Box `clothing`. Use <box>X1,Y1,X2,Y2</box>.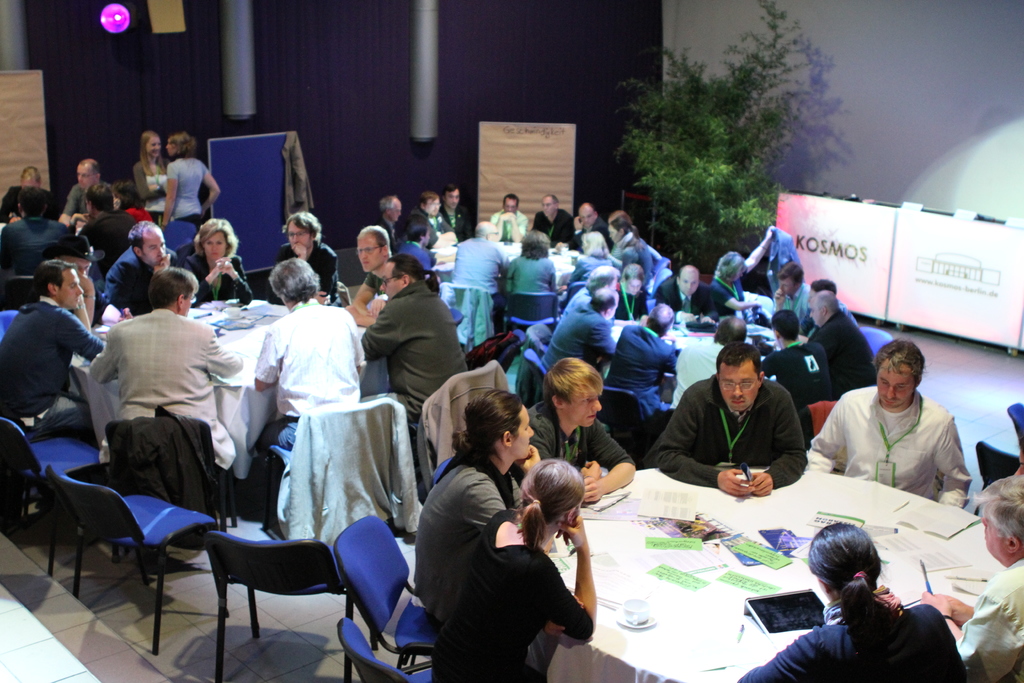
<box>511,400,636,488</box>.
